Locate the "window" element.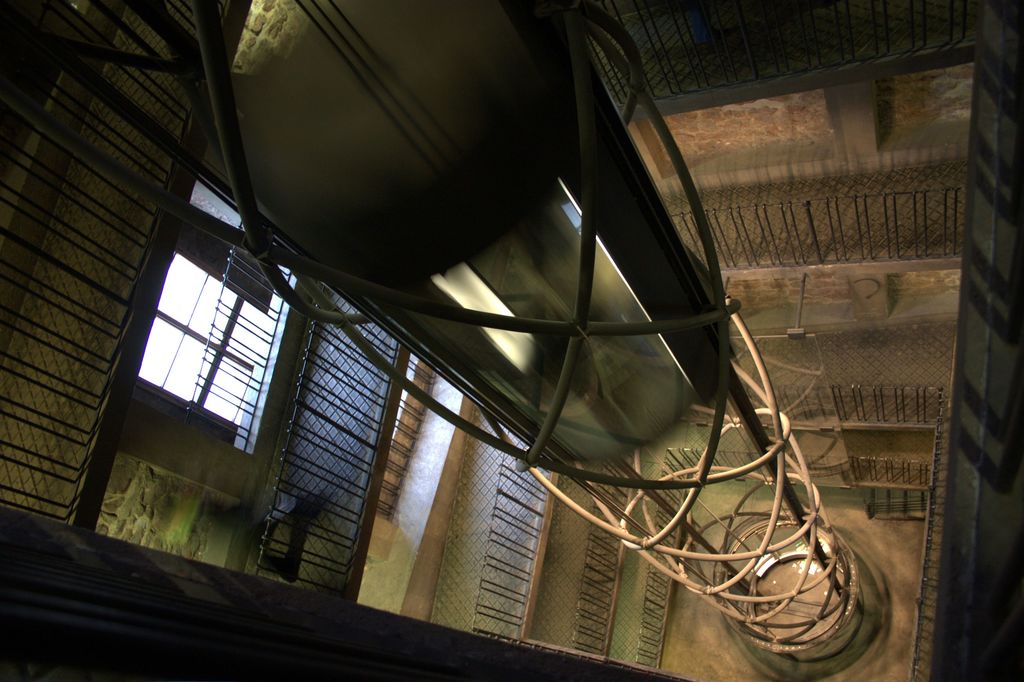
Element bbox: x1=127 y1=229 x2=286 y2=460.
